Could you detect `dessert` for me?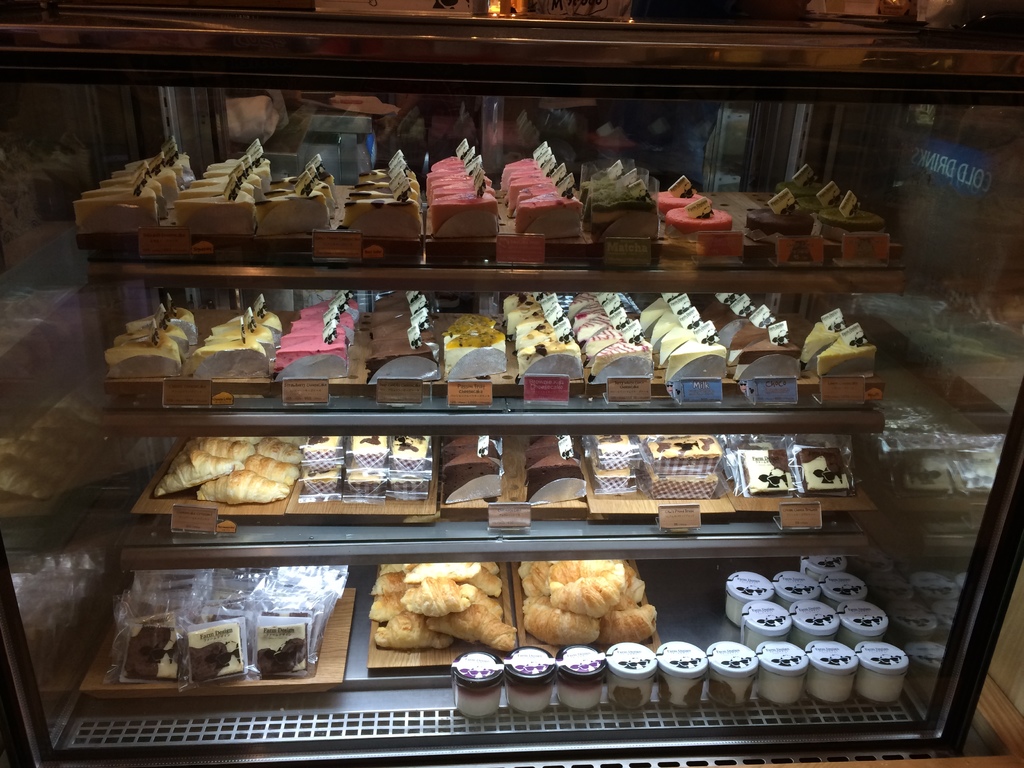
Detection result: 565/648/607/715.
